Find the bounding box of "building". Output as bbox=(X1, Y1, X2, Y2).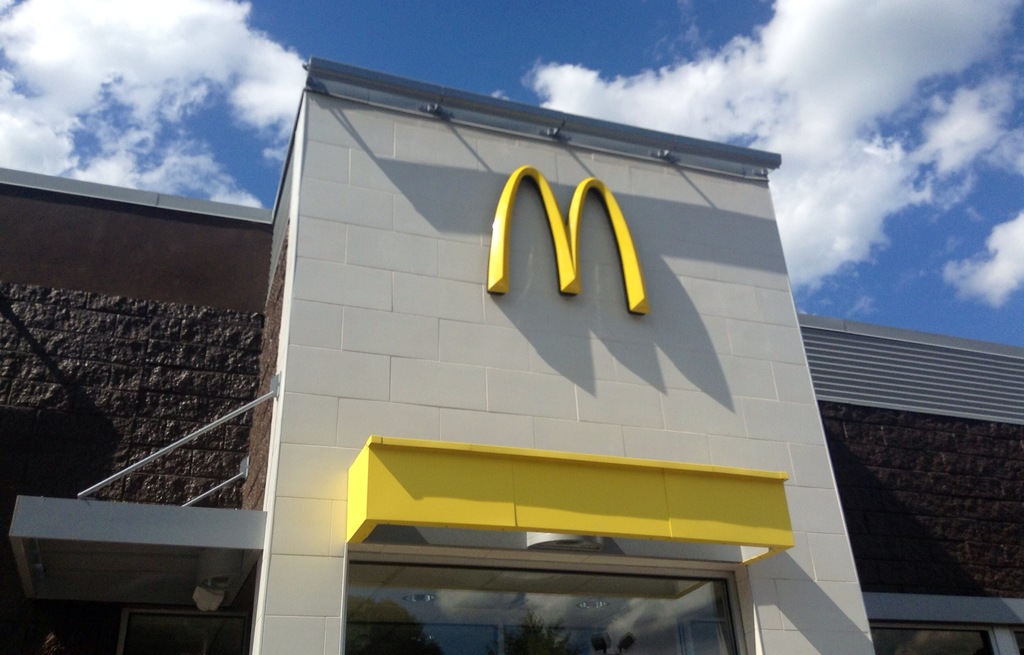
bbox=(0, 65, 1023, 654).
